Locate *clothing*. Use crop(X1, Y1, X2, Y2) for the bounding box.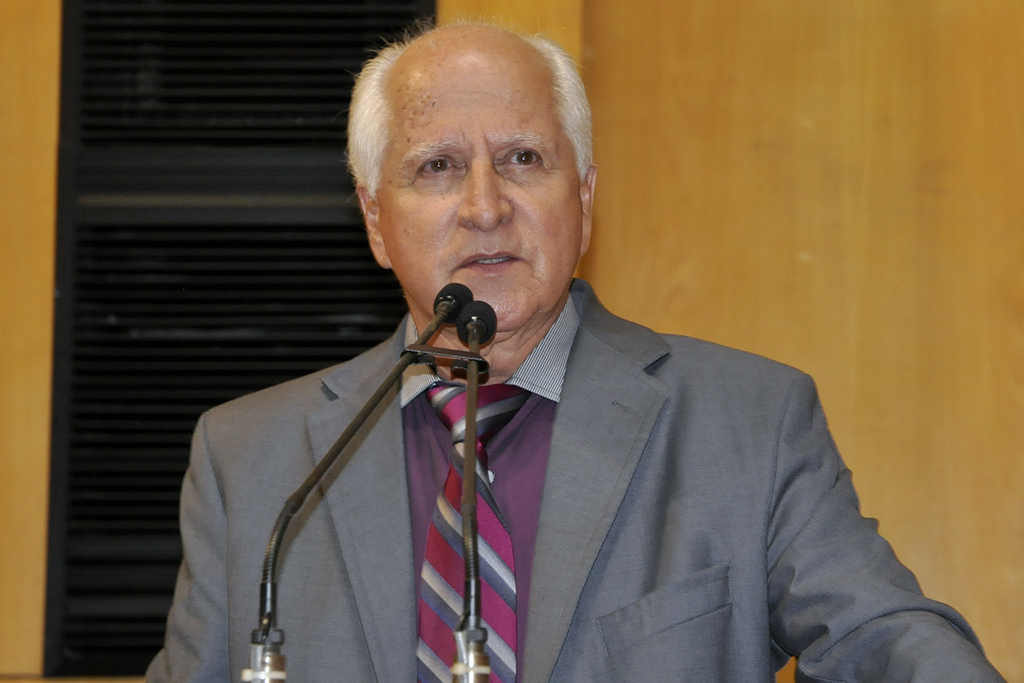
crop(162, 190, 975, 682).
